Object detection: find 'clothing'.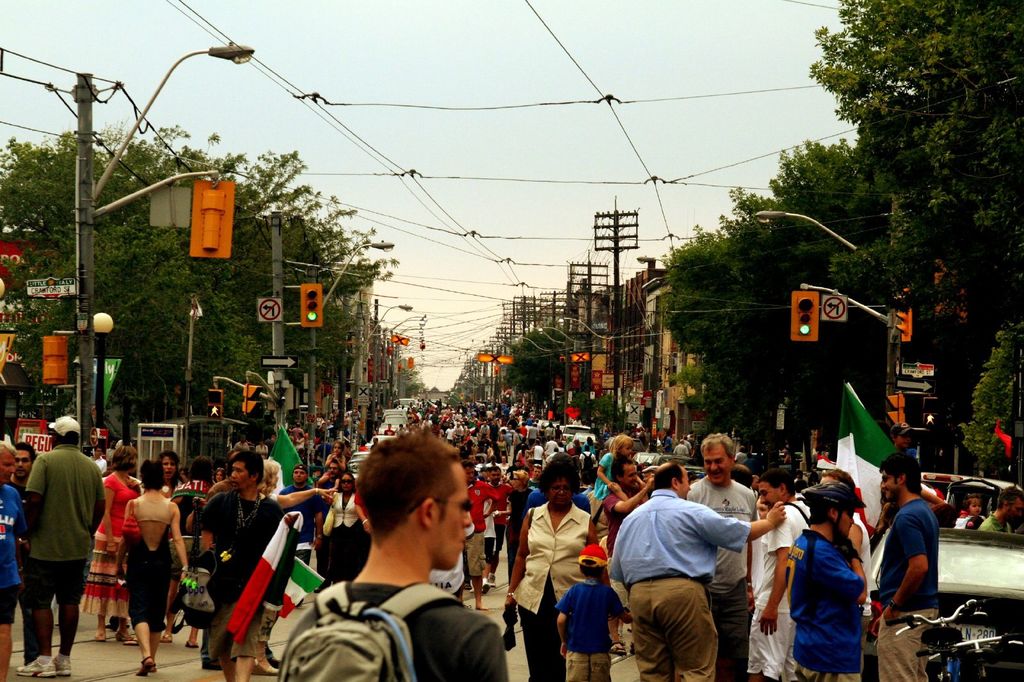
0,486,27,617.
